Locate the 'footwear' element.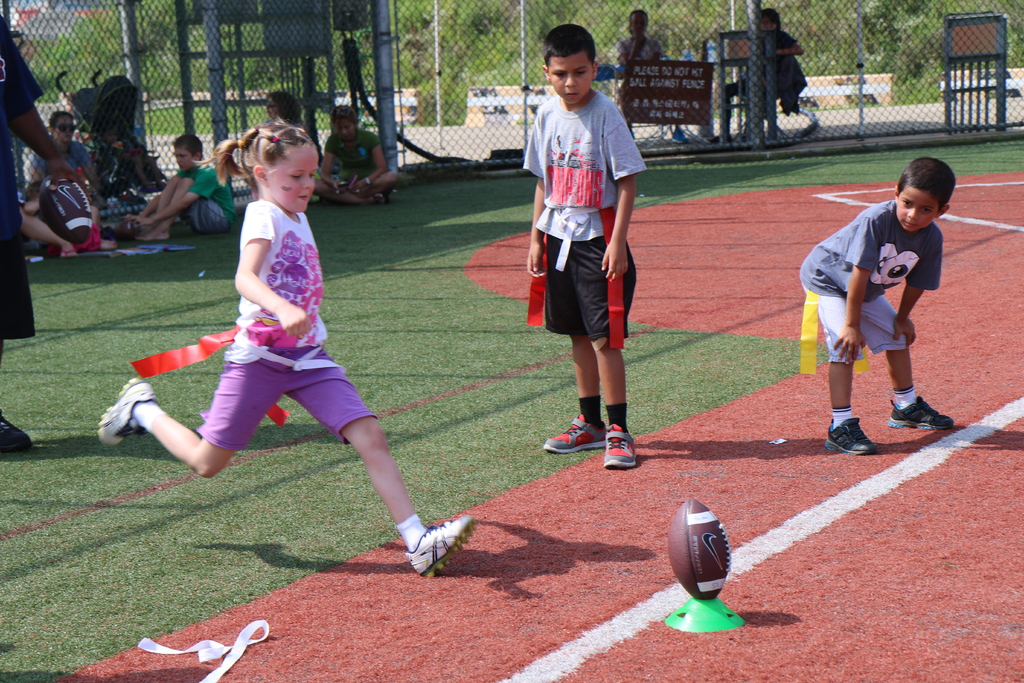
Element bbox: [98,373,156,448].
